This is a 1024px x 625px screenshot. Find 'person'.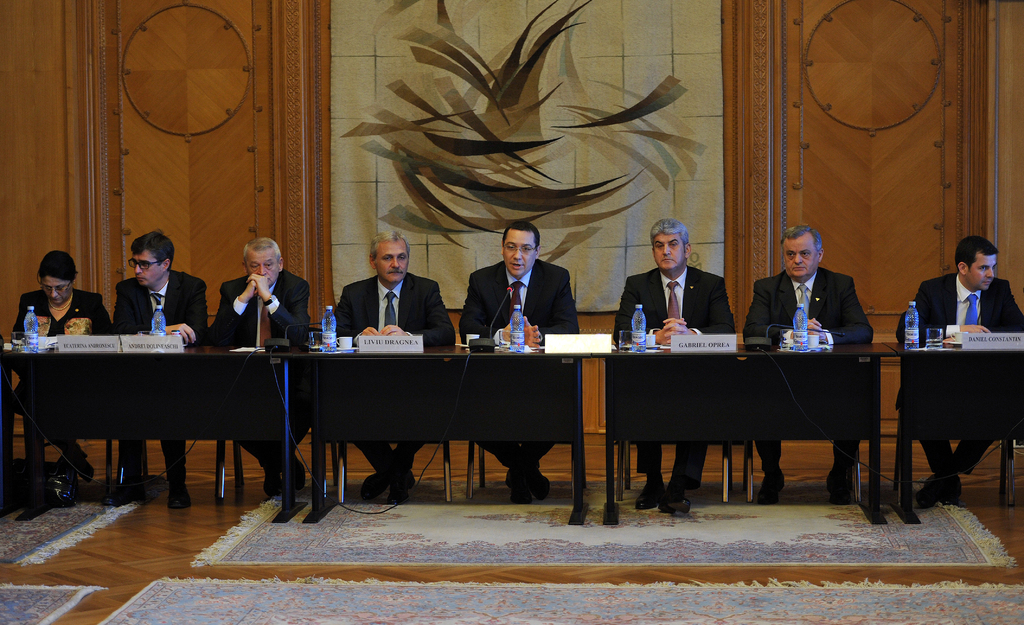
Bounding box: select_region(320, 231, 449, 498).
